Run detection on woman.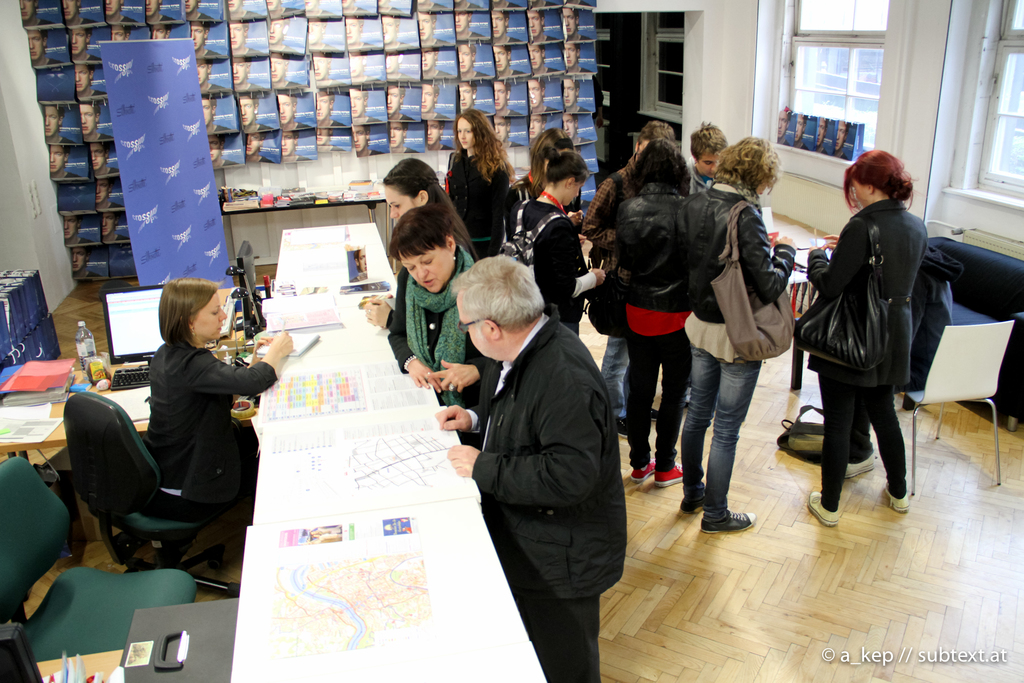
Result: rect(683, 134, 799, 531).
